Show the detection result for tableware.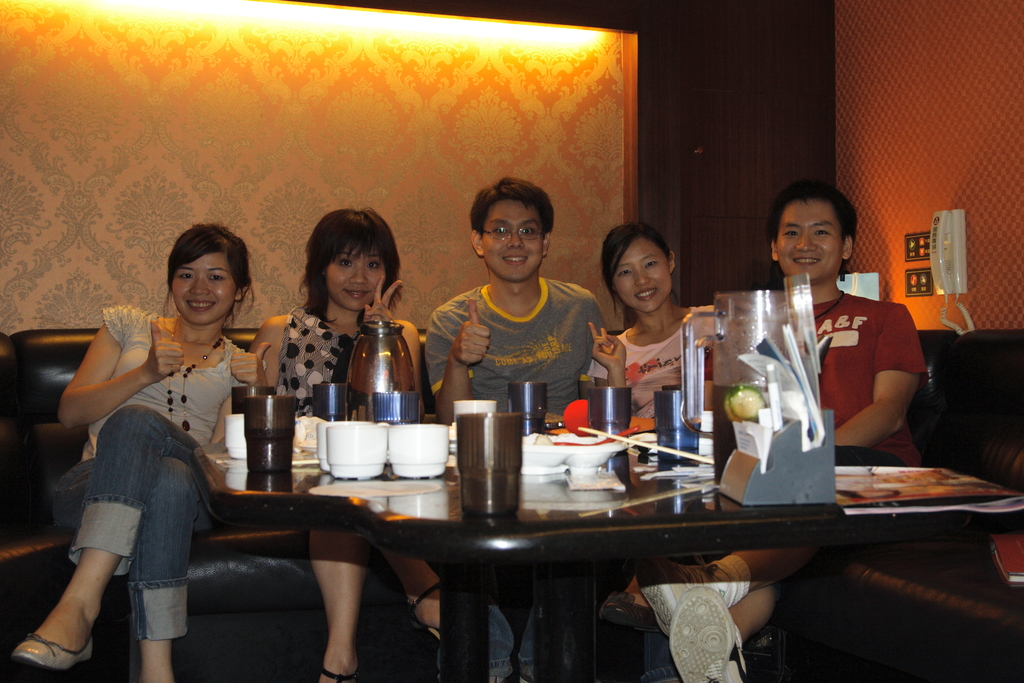
<region>454, 403, 530, 504</region>.
